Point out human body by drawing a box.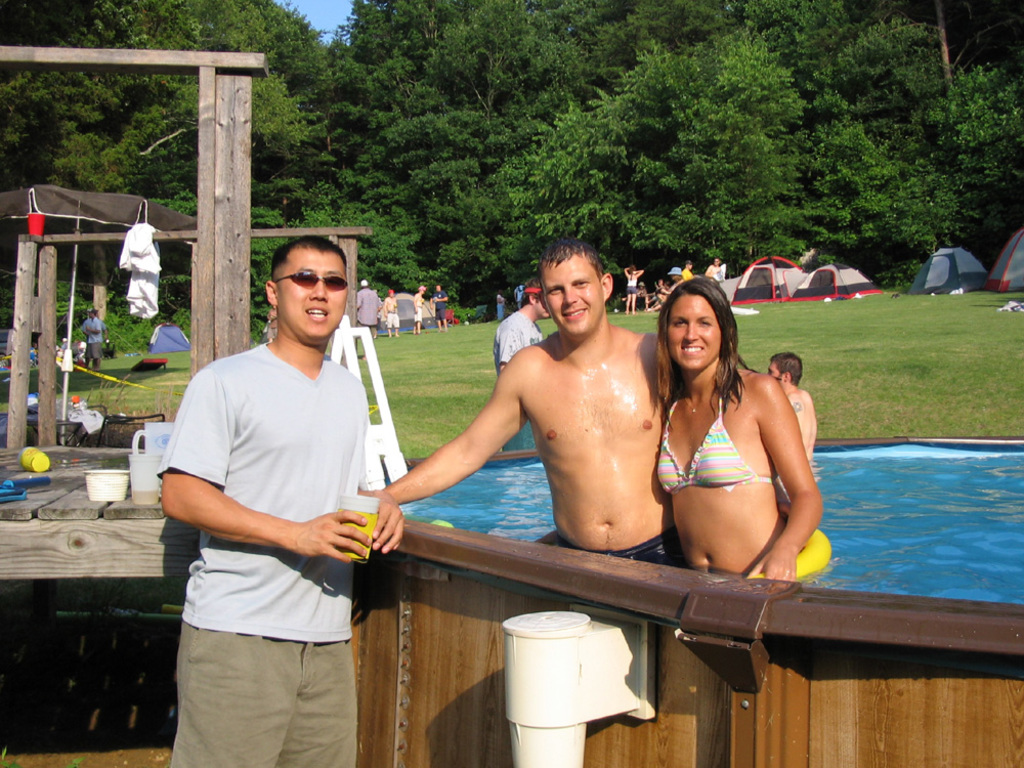
BBox(667, 304, 818, 584).
